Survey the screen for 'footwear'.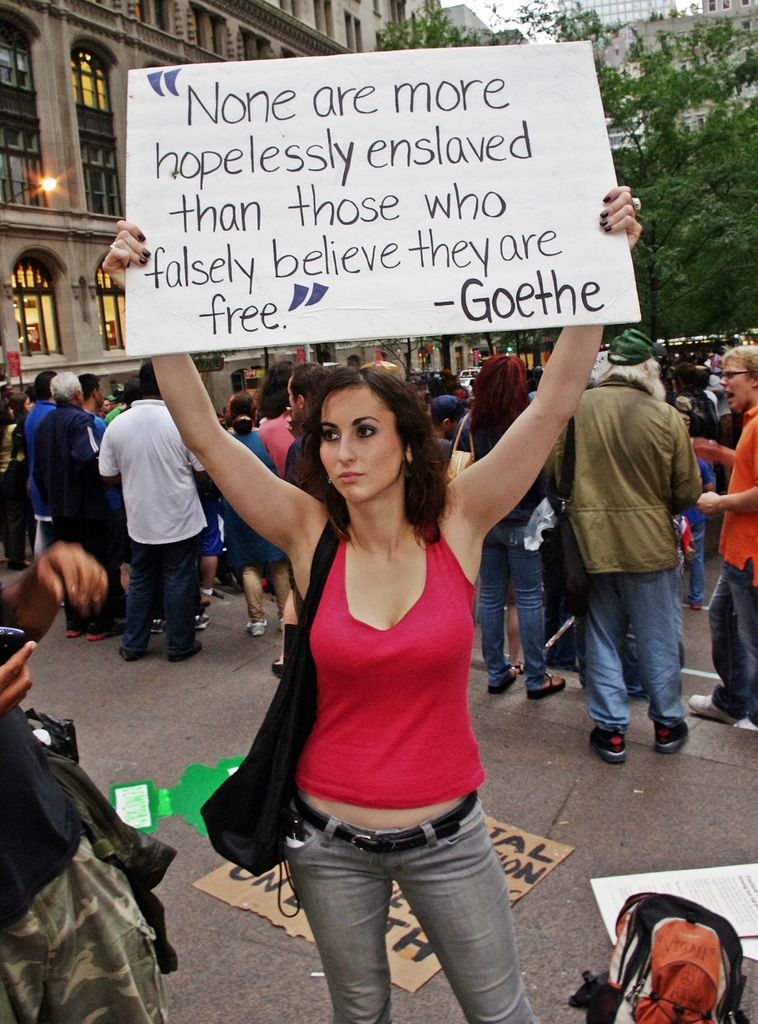
Survey found: Rect(197, 592, 211, 609).
